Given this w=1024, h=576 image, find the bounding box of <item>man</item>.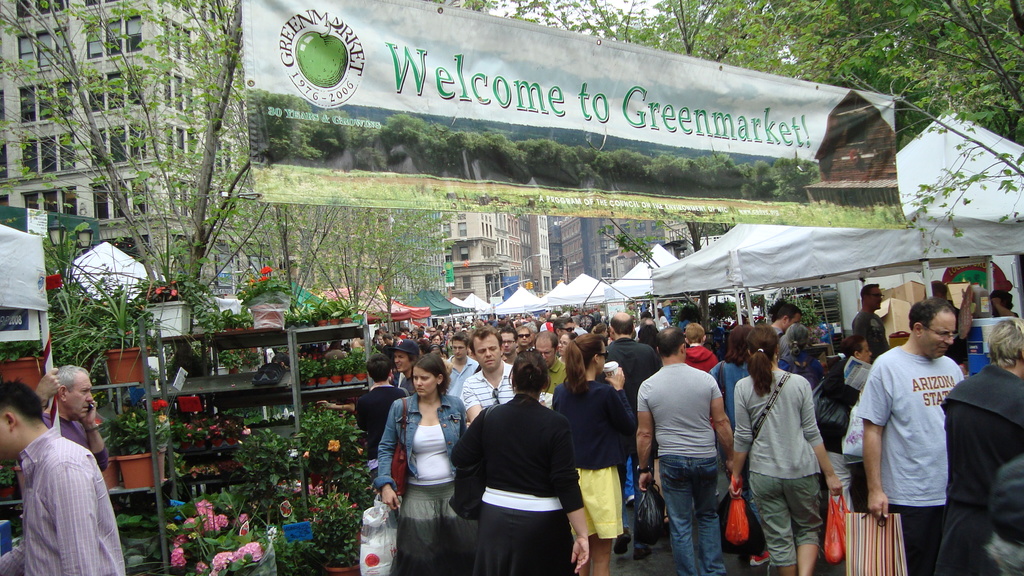
detection(431, 328, 432, 332).
